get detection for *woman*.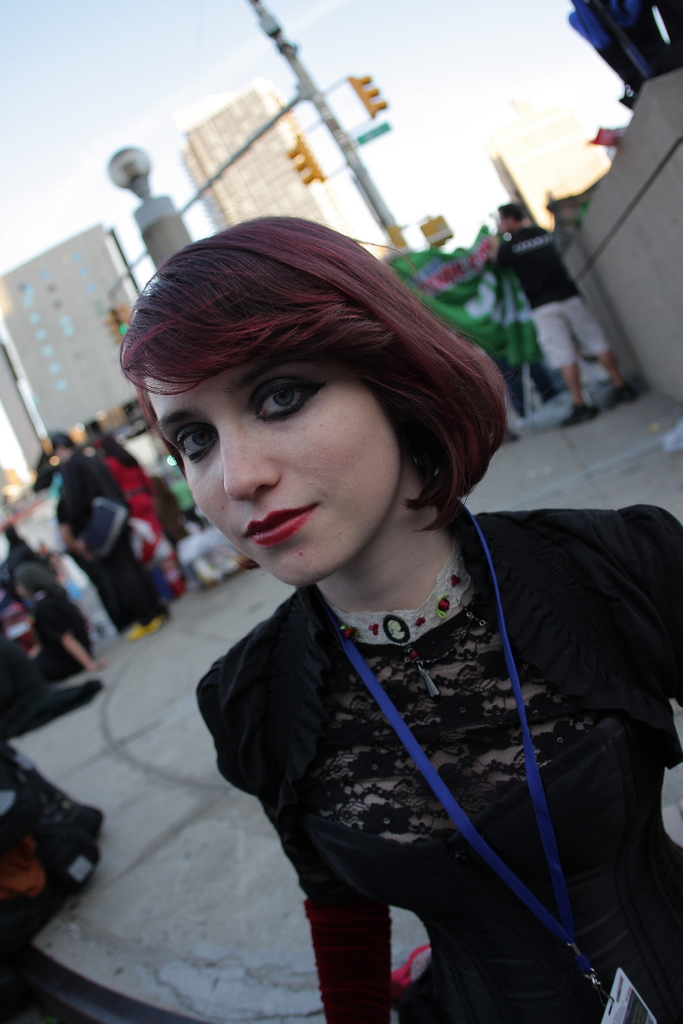
Detection: region(93, 211, 661, 1010).
